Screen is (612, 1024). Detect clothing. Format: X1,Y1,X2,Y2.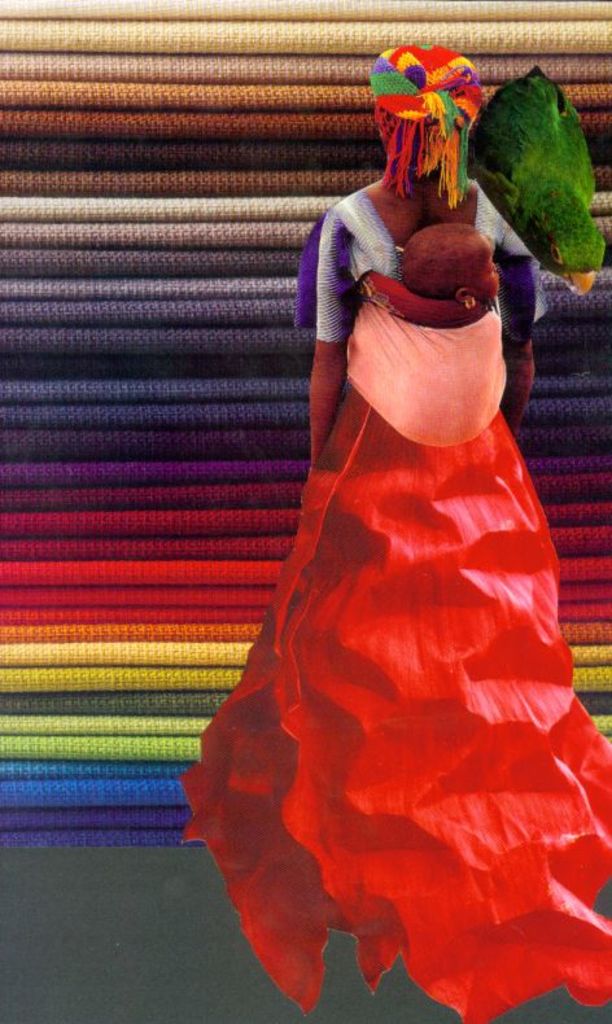
188,153,611,1021.
